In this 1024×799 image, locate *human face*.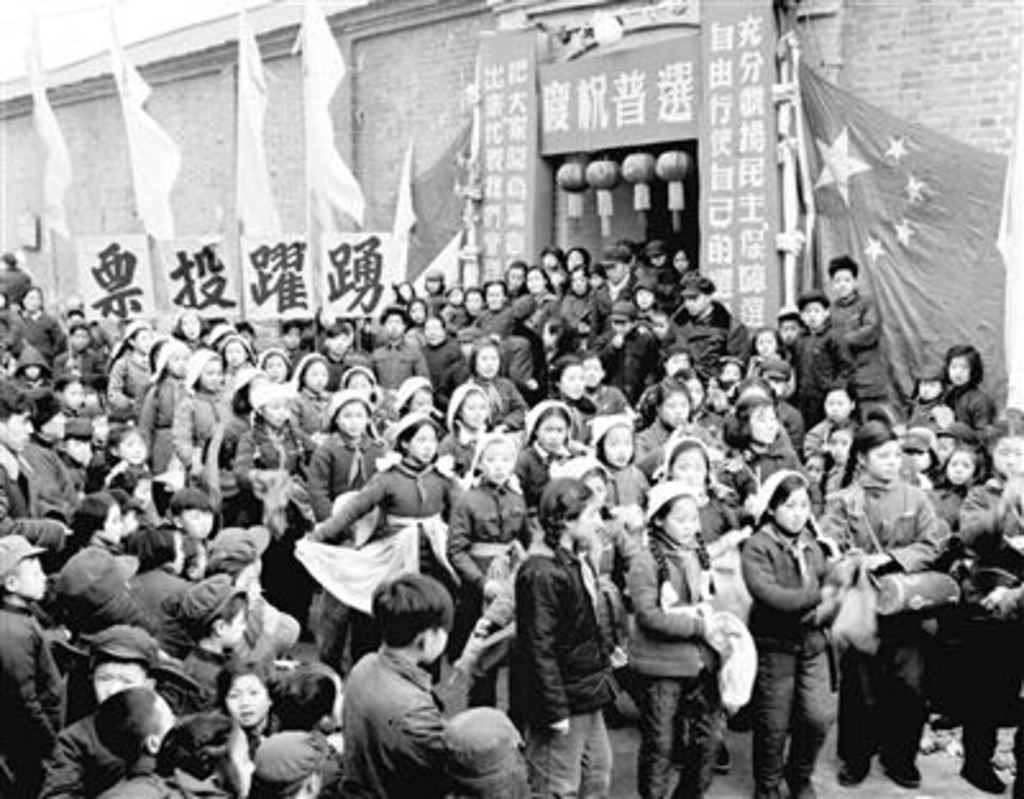
Bounding box: x1=573 y1=502 x2=591 y2=538.
